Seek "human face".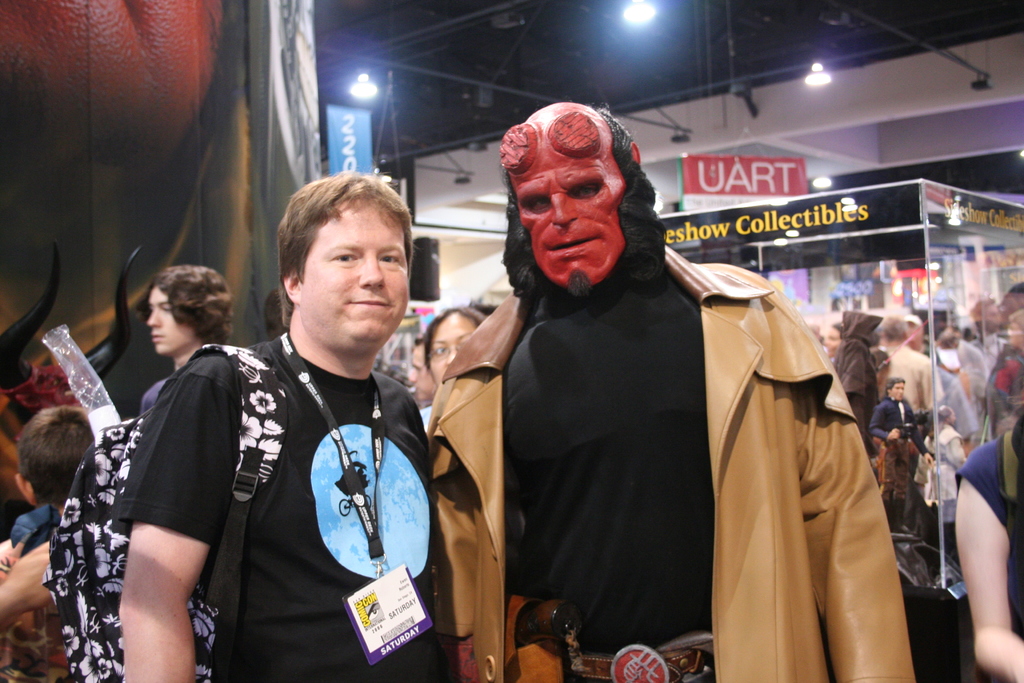
[left=298, top=194, right=412, bottom=341].
